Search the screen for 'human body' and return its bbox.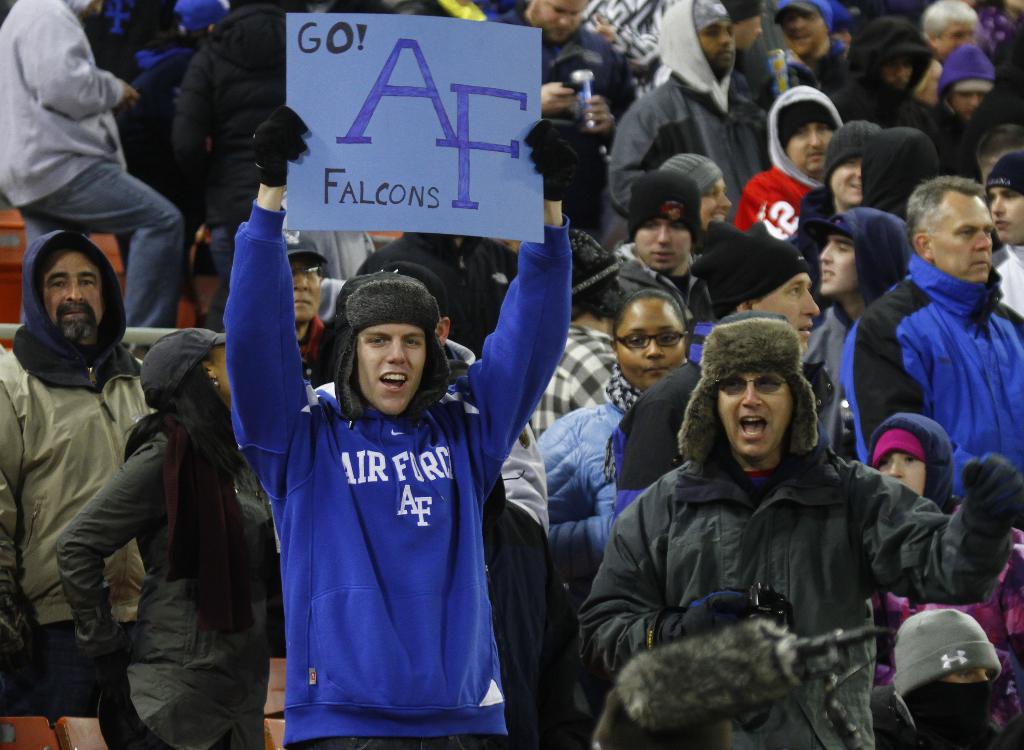
Found: 19:198:209:735.
